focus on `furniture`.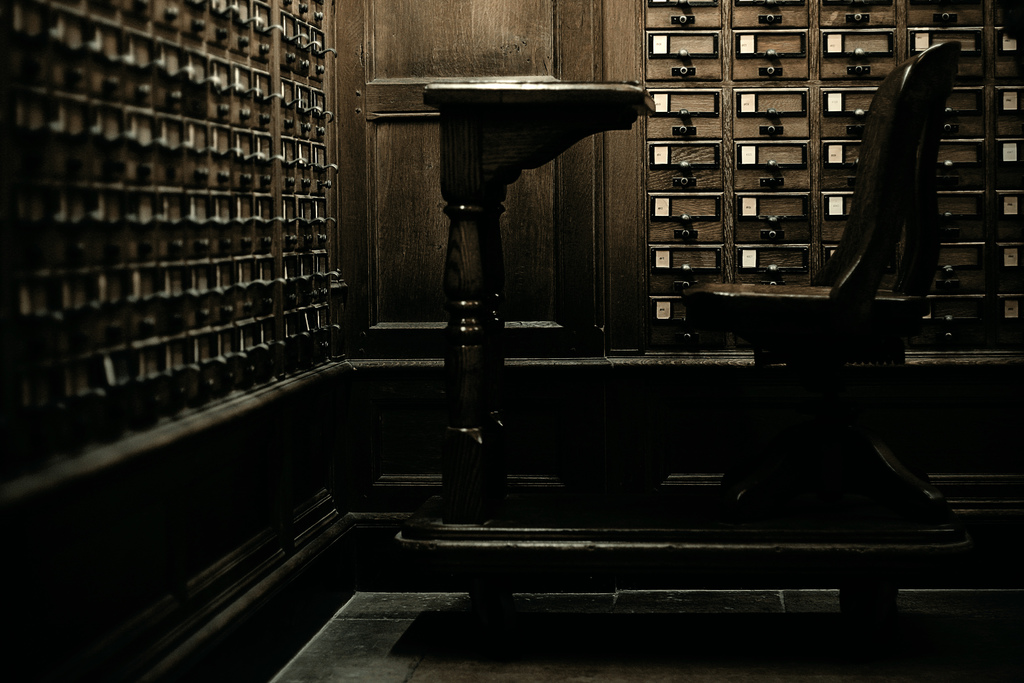
Focused at 416 89 655 523.
